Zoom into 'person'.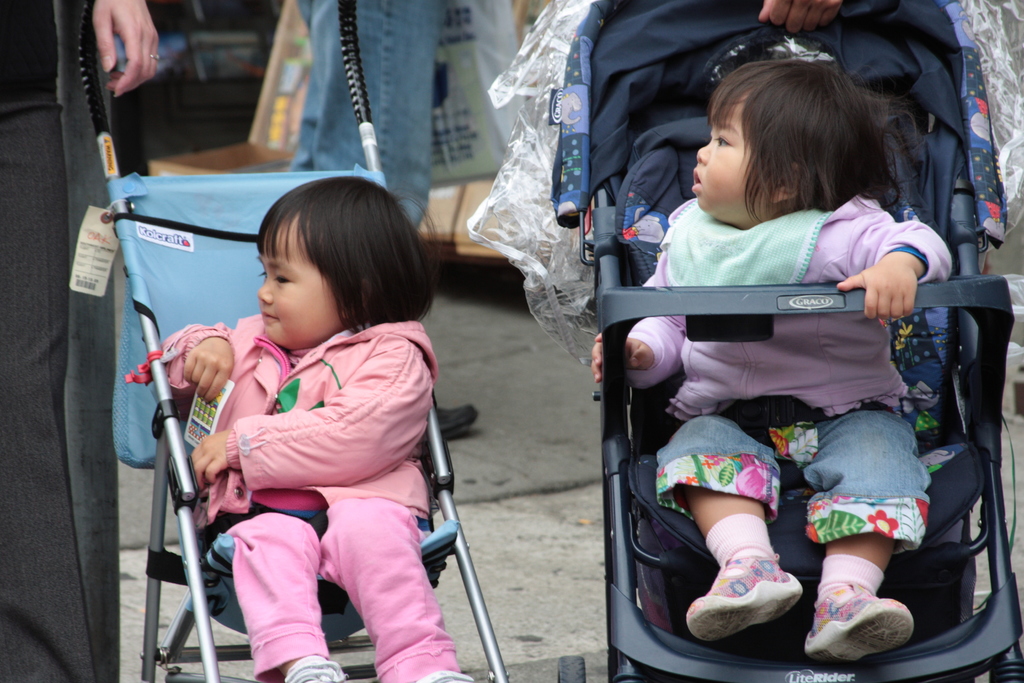
Zoom target: x1=0 y1=0 x2=164 y2=682.
